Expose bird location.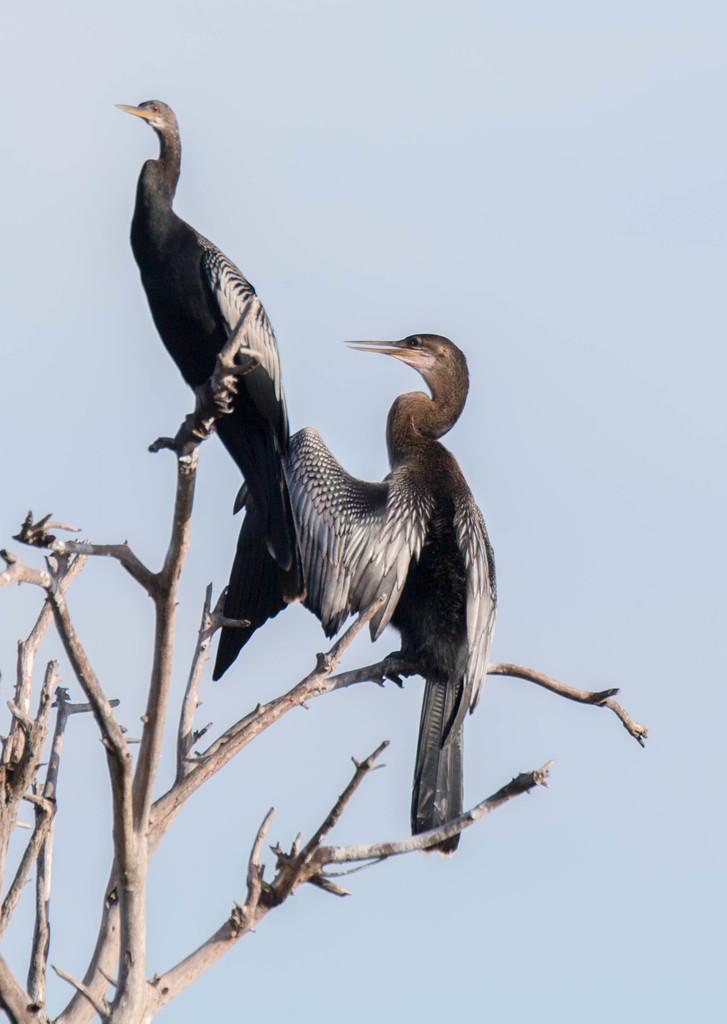
Exposed at 239, 348, 505, 858.
